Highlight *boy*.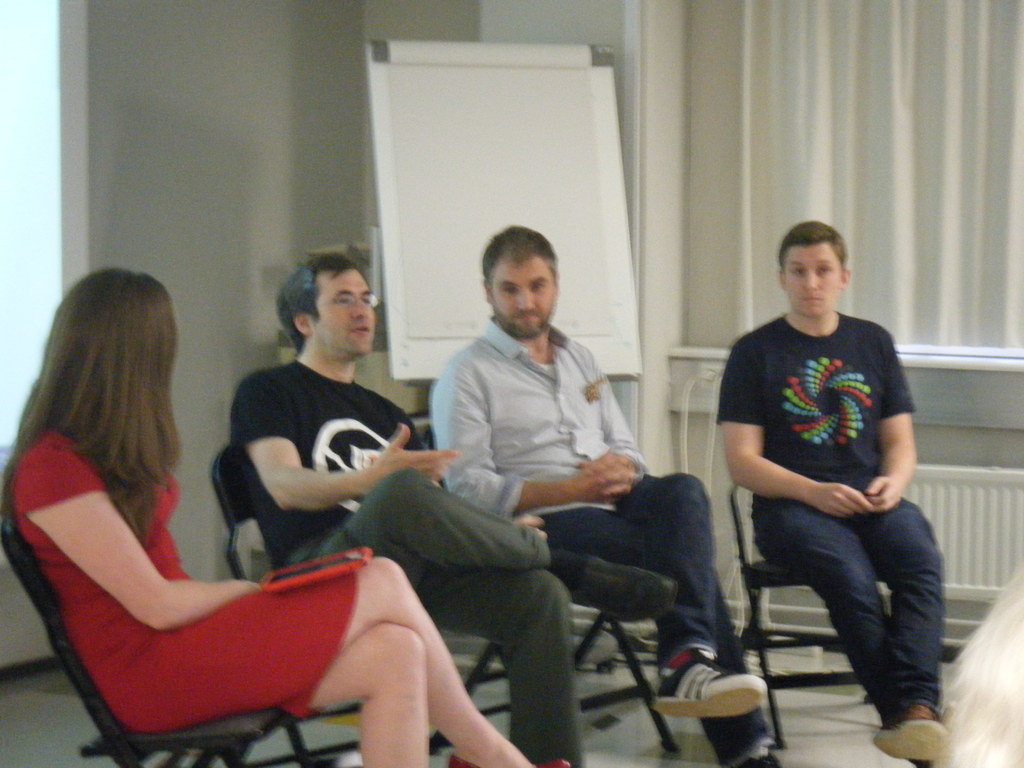
Highlighted region: l=714, t=220, r=943, b=767.
